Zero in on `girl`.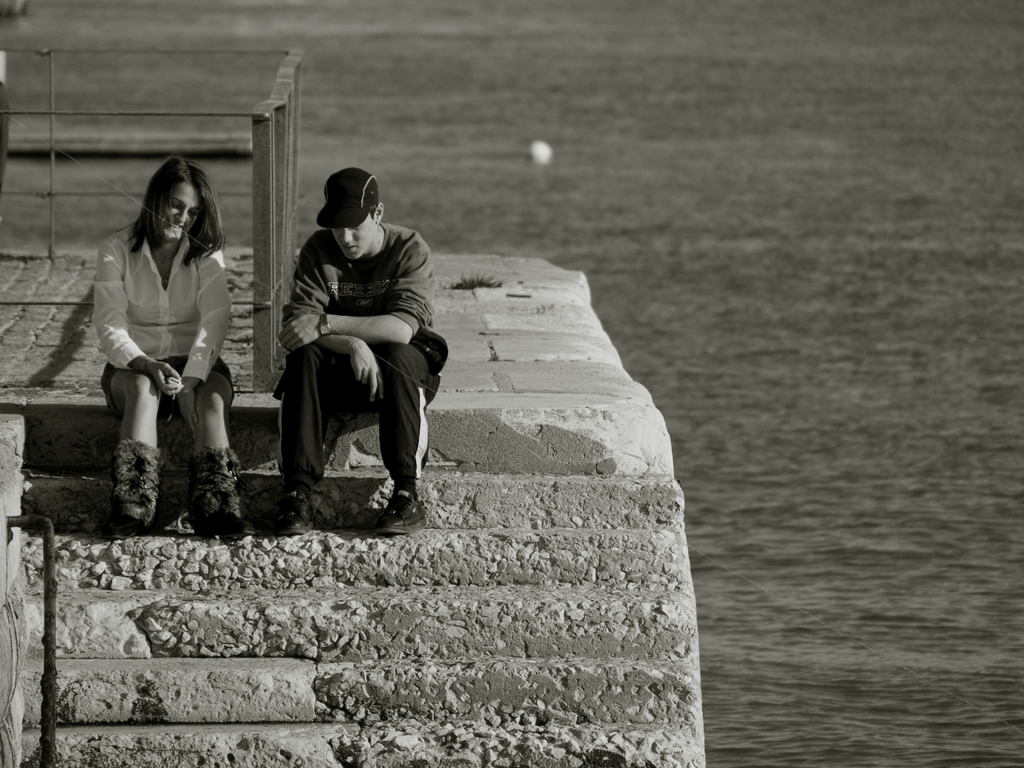
Zeroed in: box(102, 157, 236, 536).
